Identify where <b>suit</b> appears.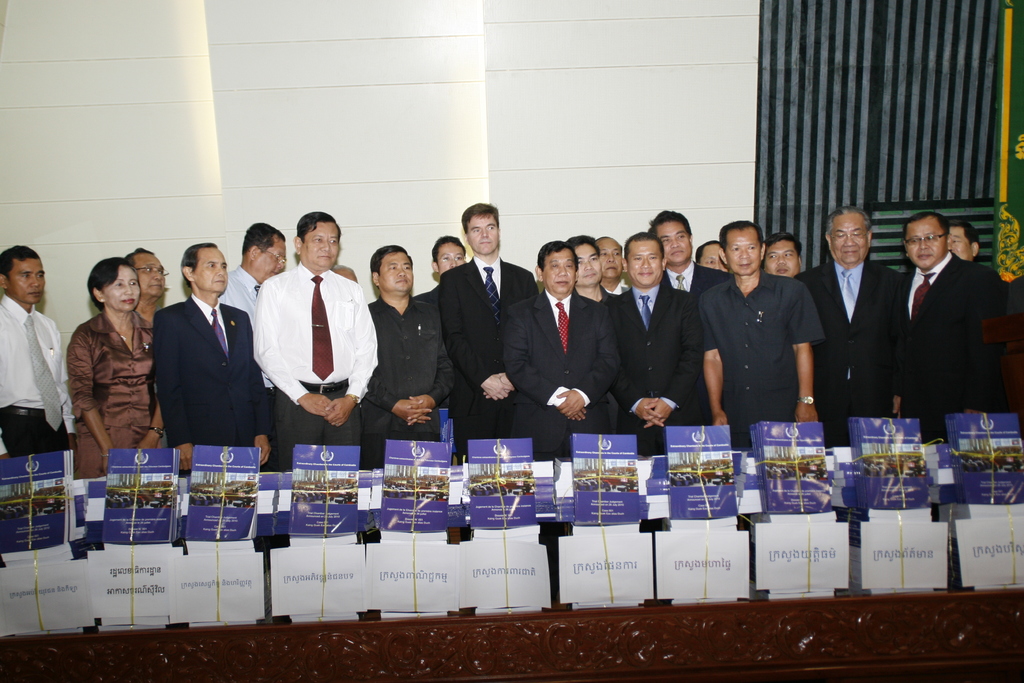
Appears at rect(660, 259, 729, 425).
